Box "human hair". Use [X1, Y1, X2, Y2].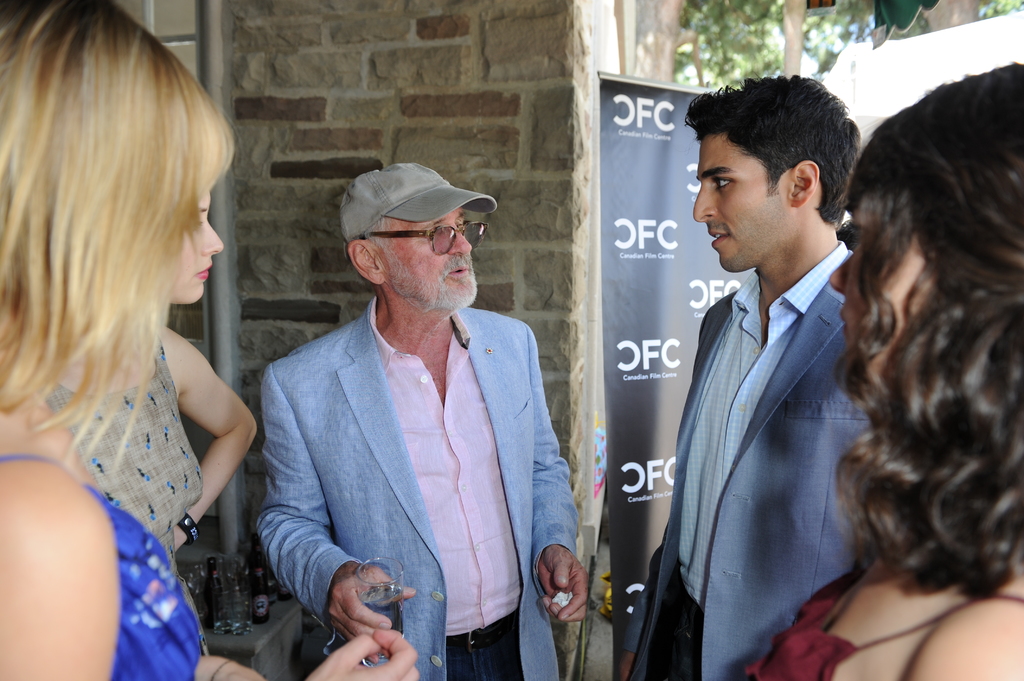
[682, 72, 860, 227].
